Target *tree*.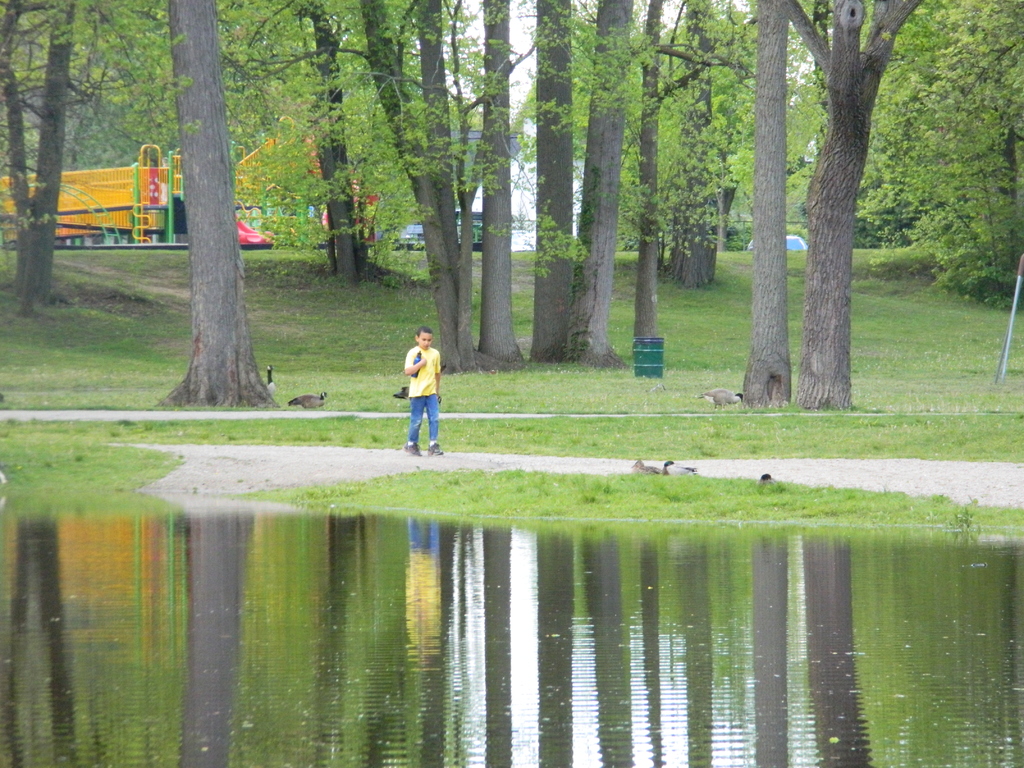
Target region: BBox(164, 0, 275, 402).
